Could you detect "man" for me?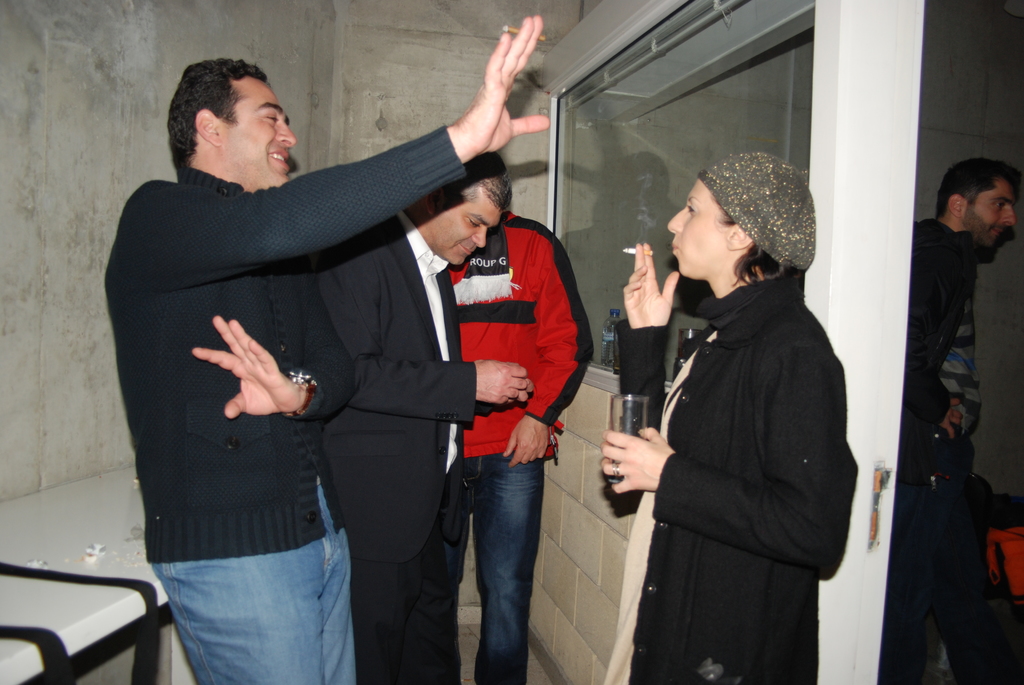
Detection result: left=902, top=156, right=1021, bottom=681.
